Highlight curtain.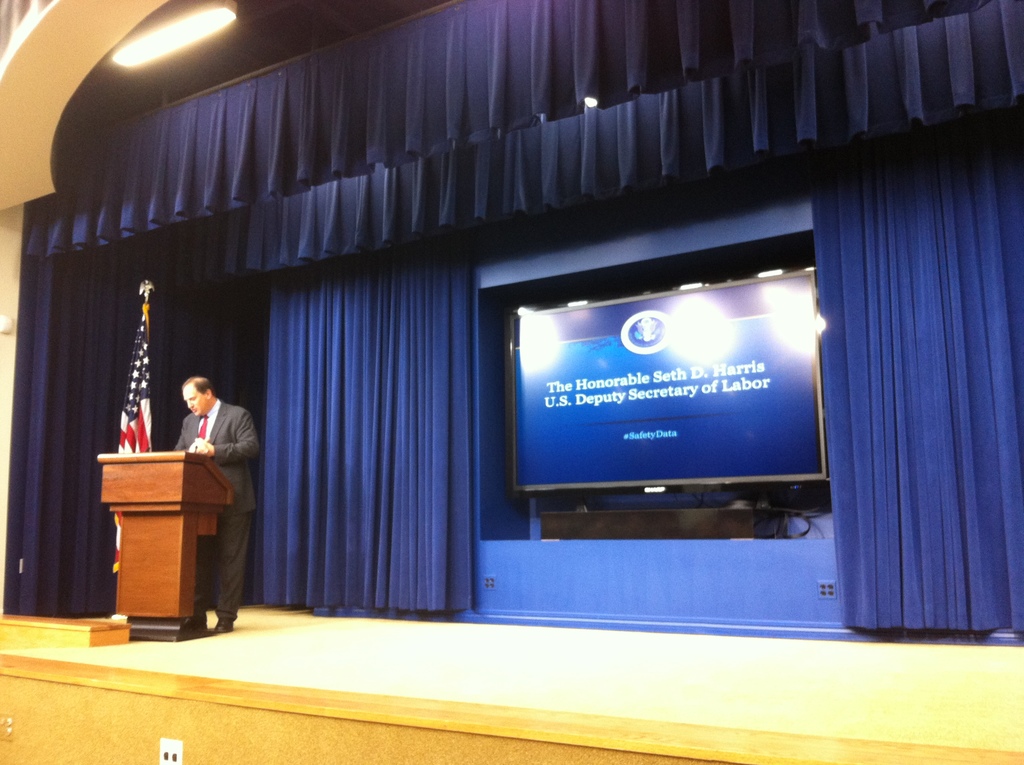
Highlighted region: 819:144:995:684.
